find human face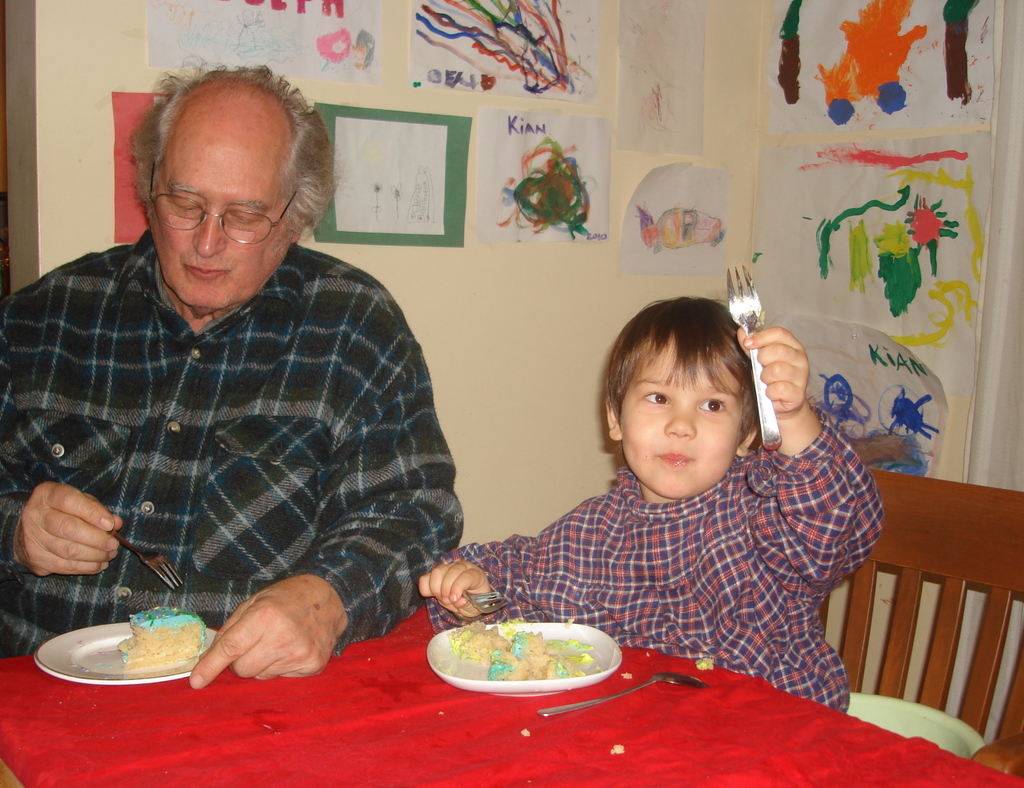
left=619, top=347, right=749, bottom=500
